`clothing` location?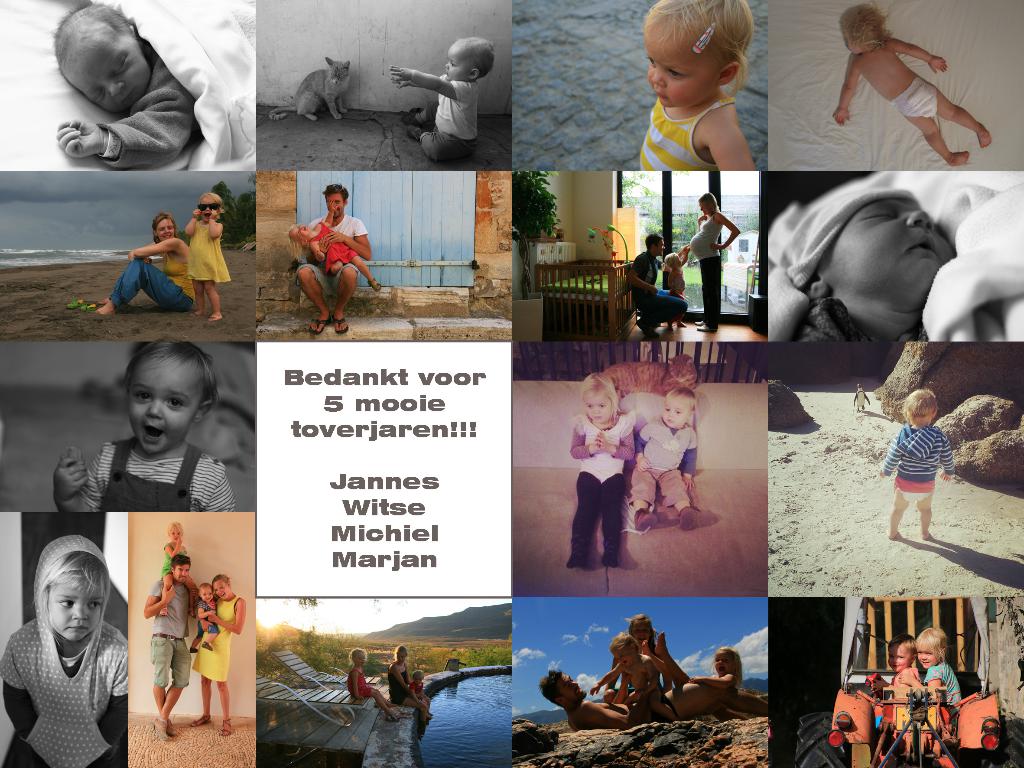
(left=106, top=250, right=195, bottom=315)
